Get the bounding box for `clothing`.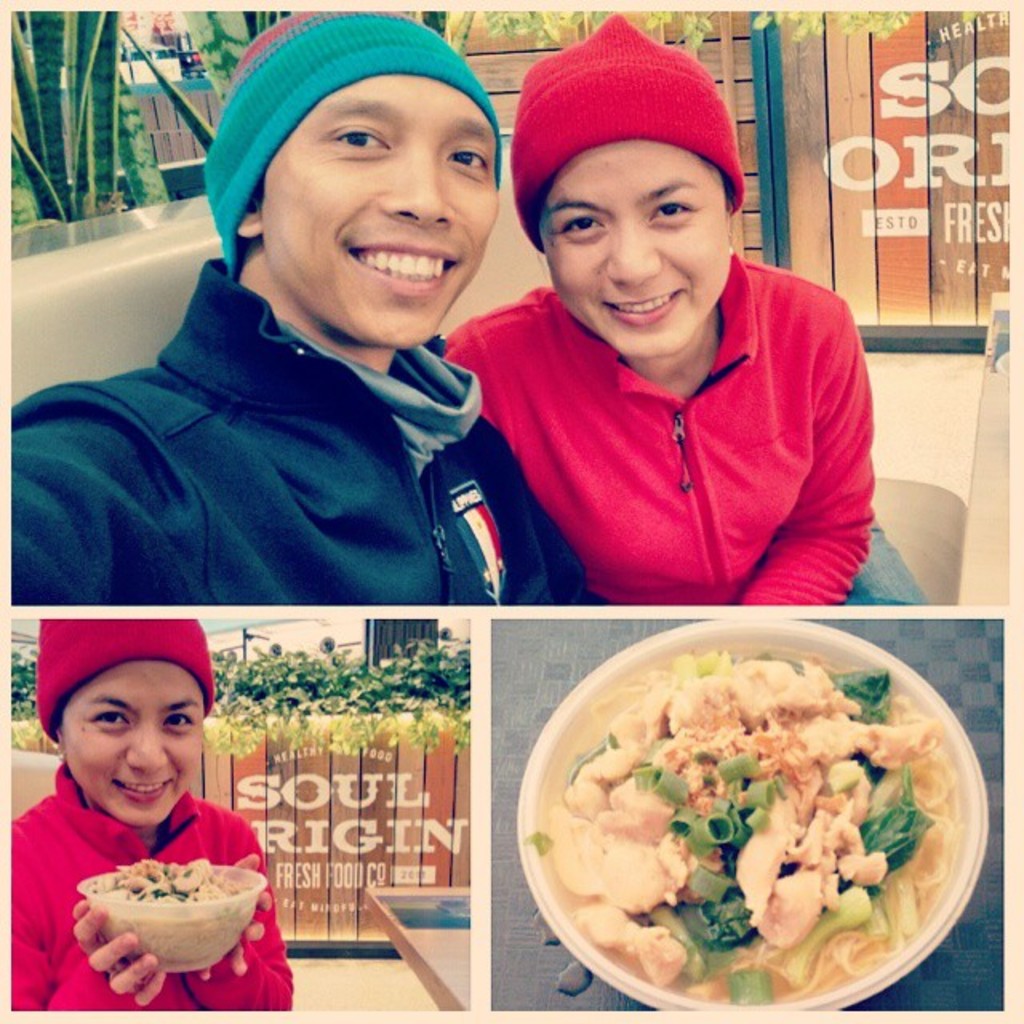
443:219:904:626.
